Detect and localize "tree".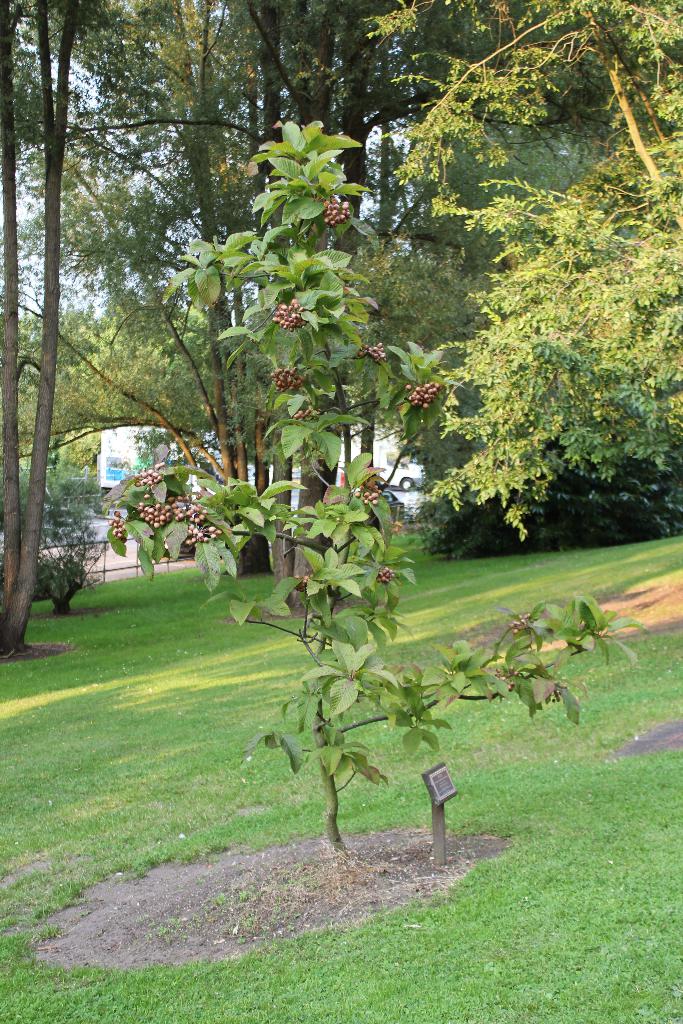
Localized at box(427, 114, 659, 577).
